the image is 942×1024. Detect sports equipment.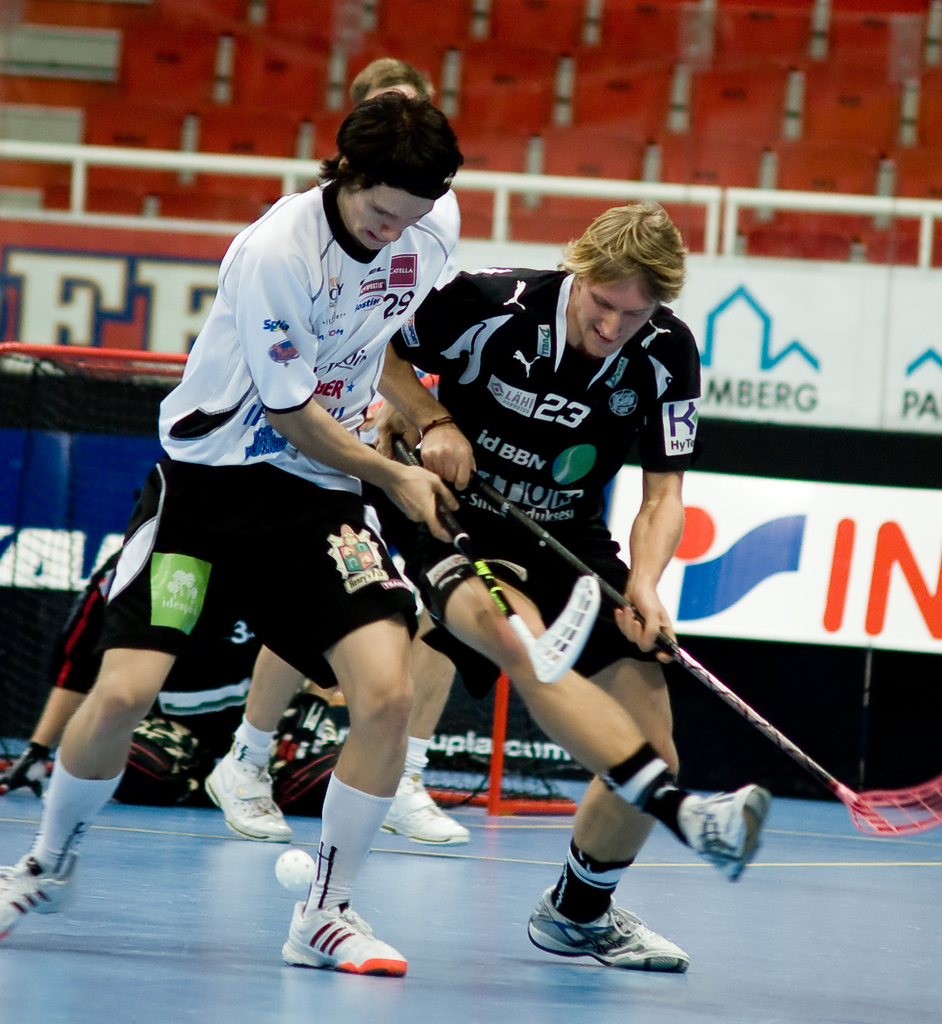
Detection: (475, 468, 941, 836).
